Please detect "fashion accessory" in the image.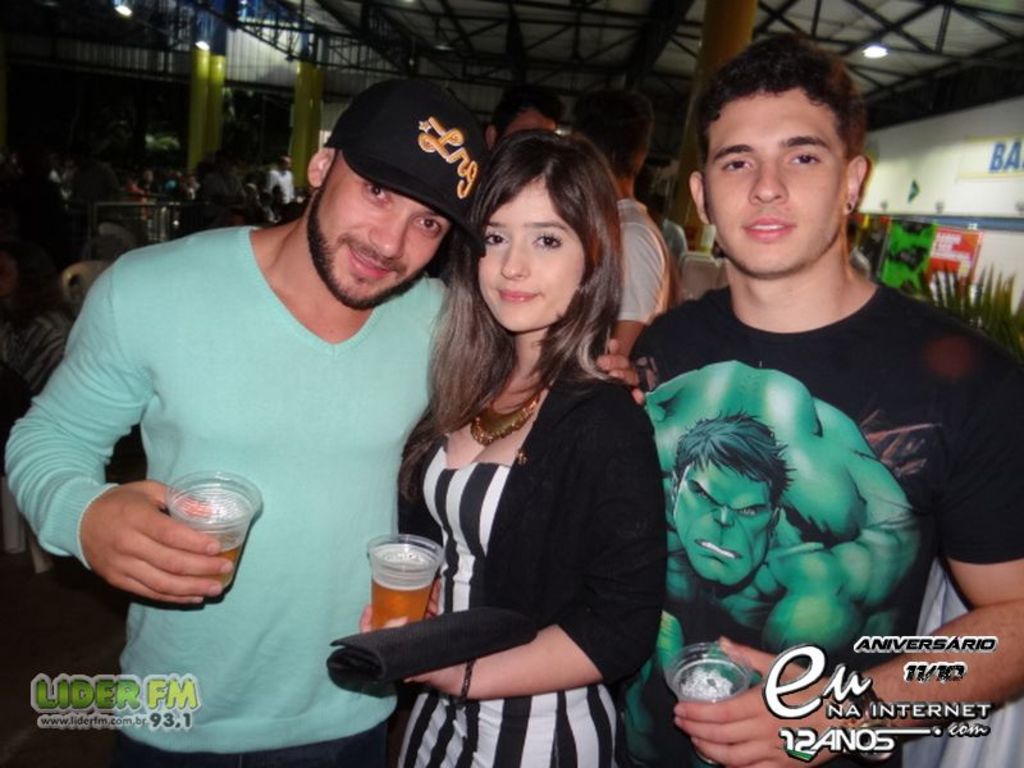
845, 672, 899, 763.
